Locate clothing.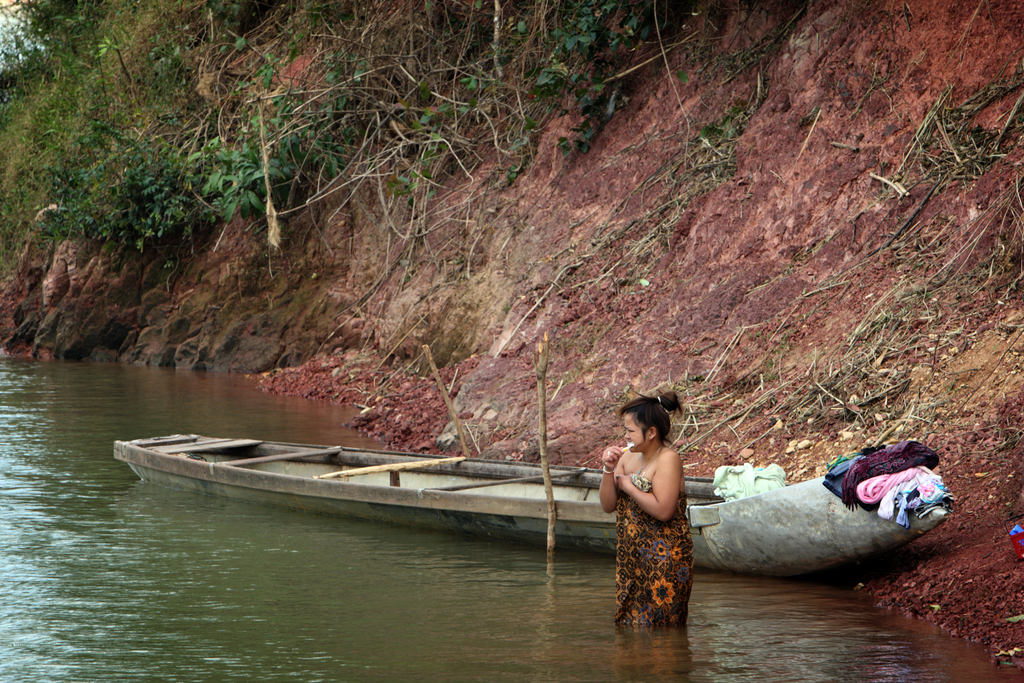
Bounding box: 611,469,692,628.
